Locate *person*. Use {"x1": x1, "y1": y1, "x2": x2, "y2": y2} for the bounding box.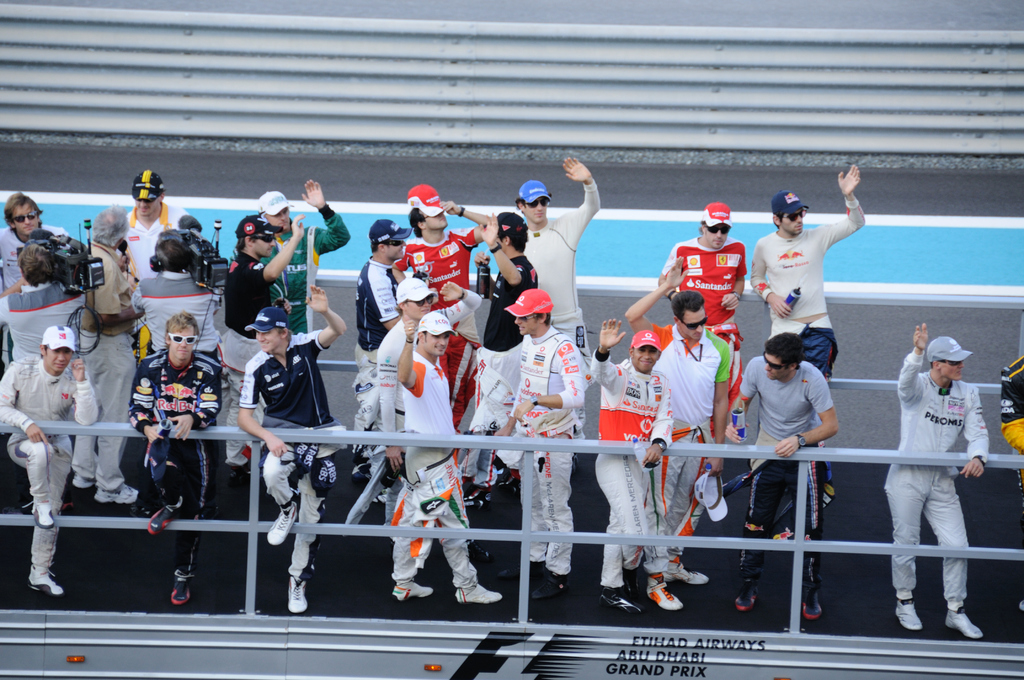
{"x1": 126, "y1": 310, "x2": 221, "y2": 605}.
